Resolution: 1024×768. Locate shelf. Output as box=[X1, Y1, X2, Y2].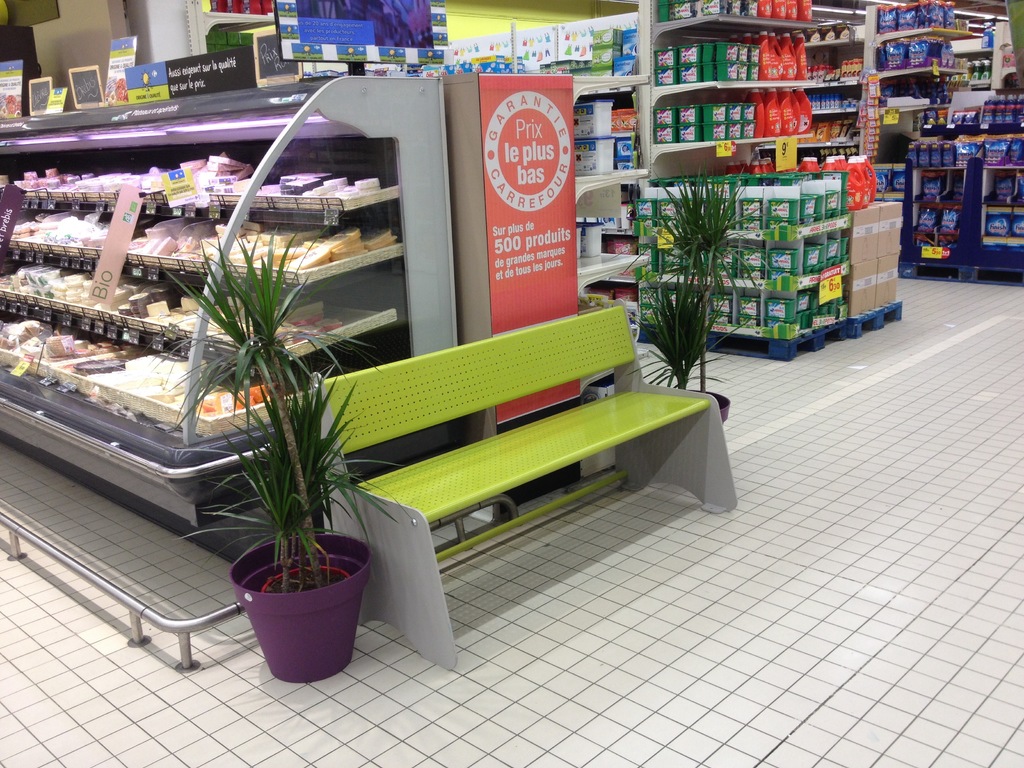
box=[907, 159, 948, 177].
